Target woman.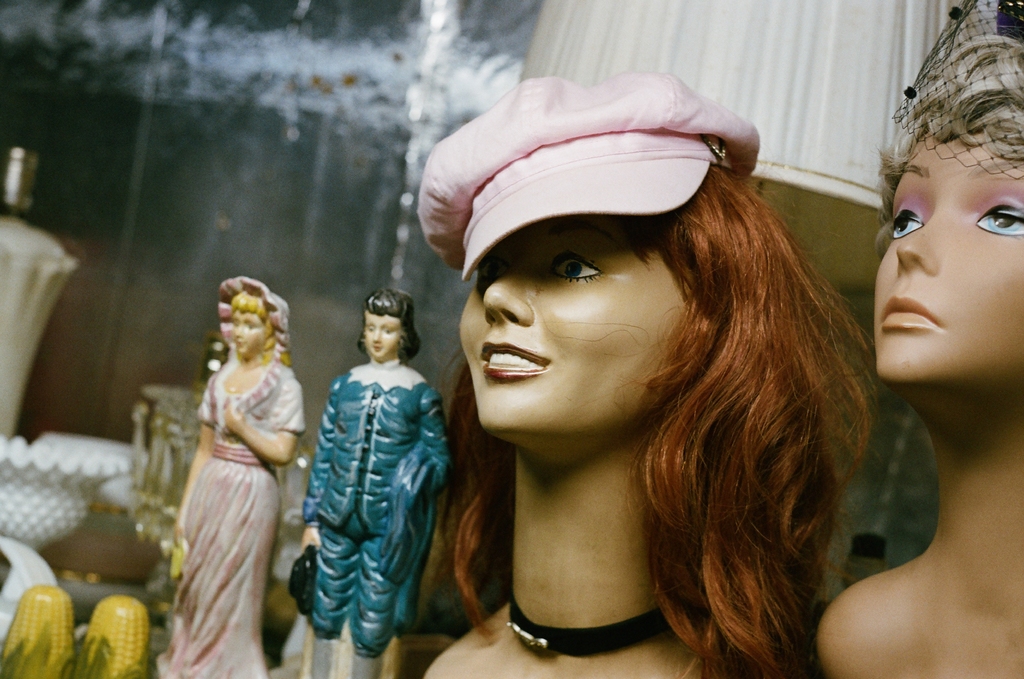
Target region: <bbox>819, 0, 1023, 678</bbox>.
